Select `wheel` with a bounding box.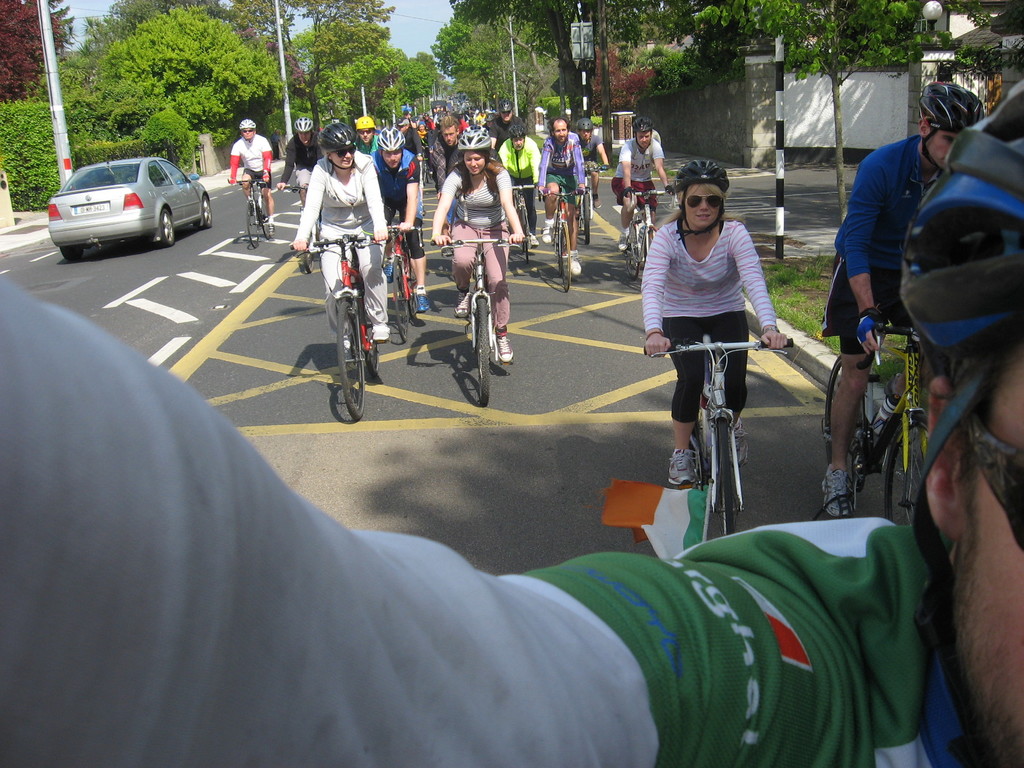
717,420,738,540.
